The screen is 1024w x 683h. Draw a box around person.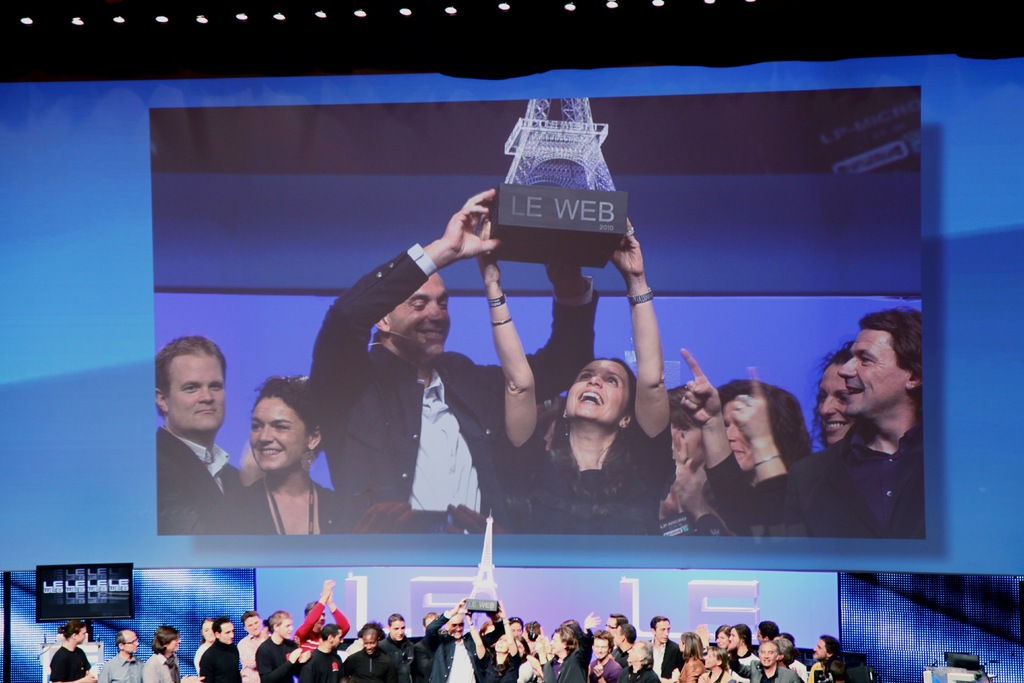
344 619 401 682.
